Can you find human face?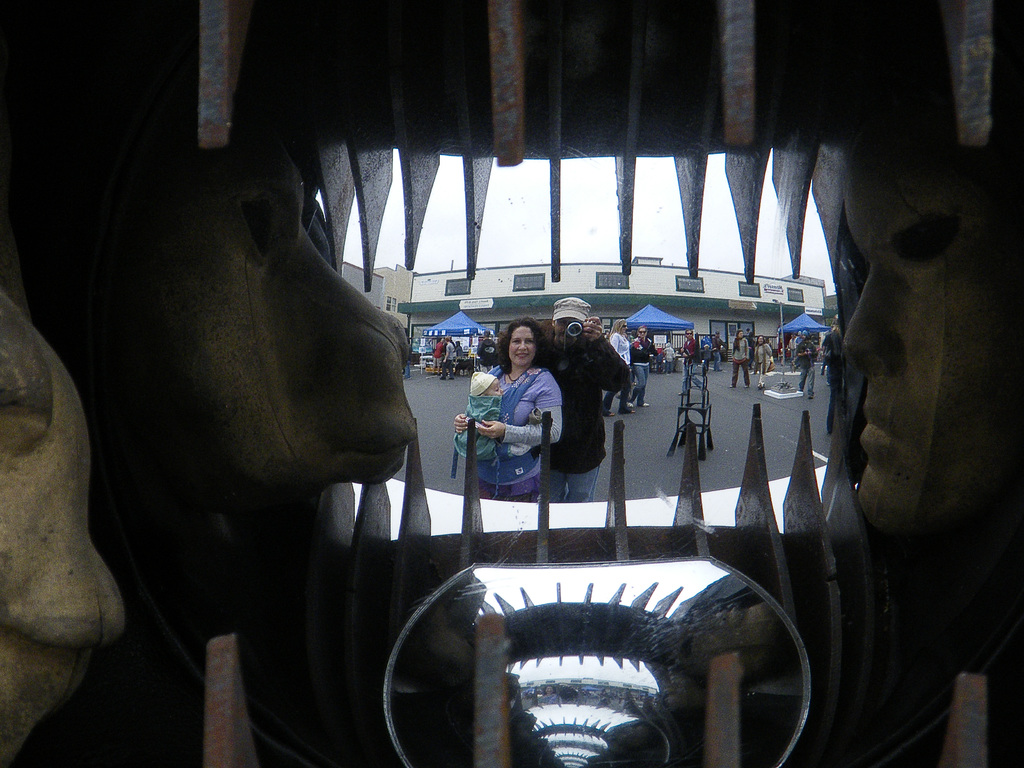
Yes, bounding box: locate(556, 318, 582, 343).
